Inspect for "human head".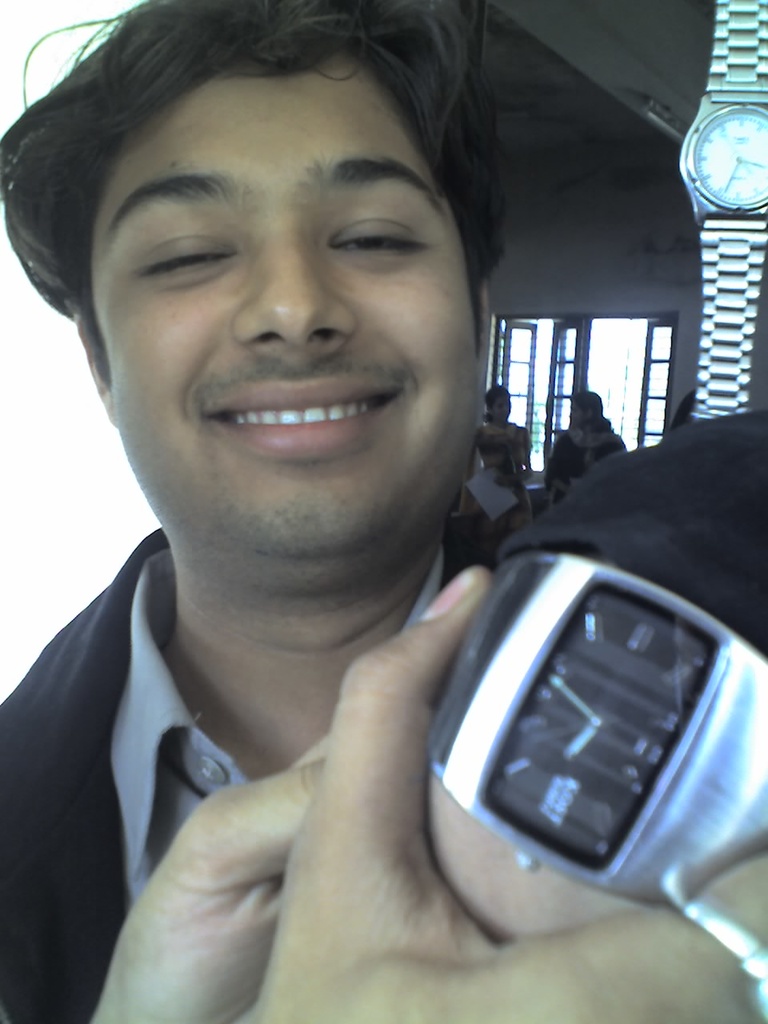
Inspection: l=565, t=392, r=610, b=429.
